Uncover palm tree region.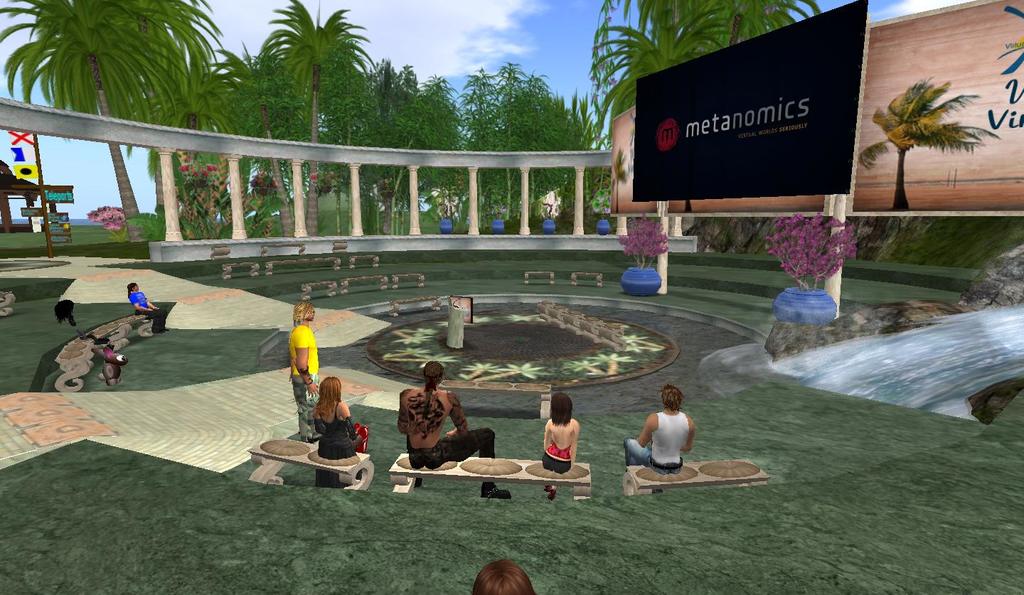
Uncovered: 23/0/199/220.
